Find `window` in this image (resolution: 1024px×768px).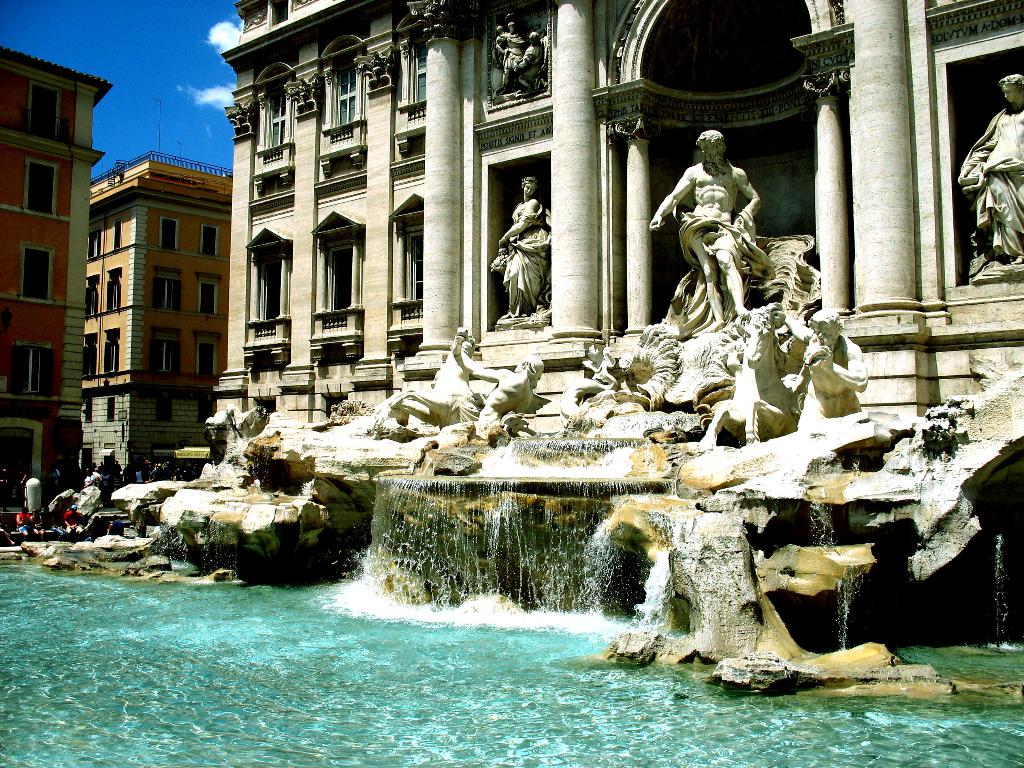
147 324 178 372.
